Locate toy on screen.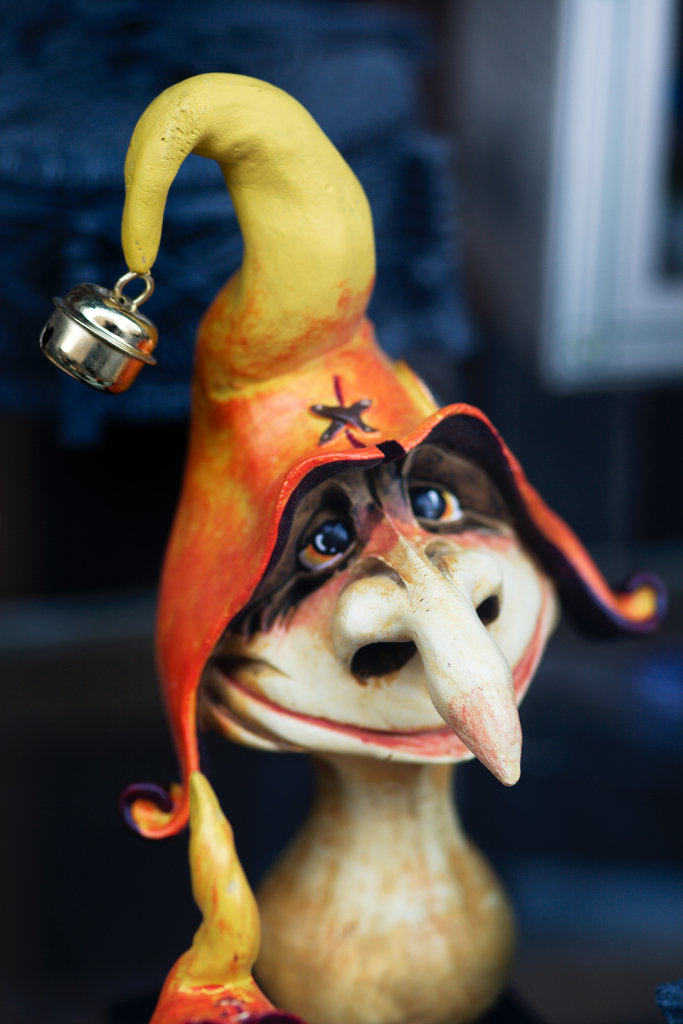
On screen at BBox(53, 176, 609, 979).
